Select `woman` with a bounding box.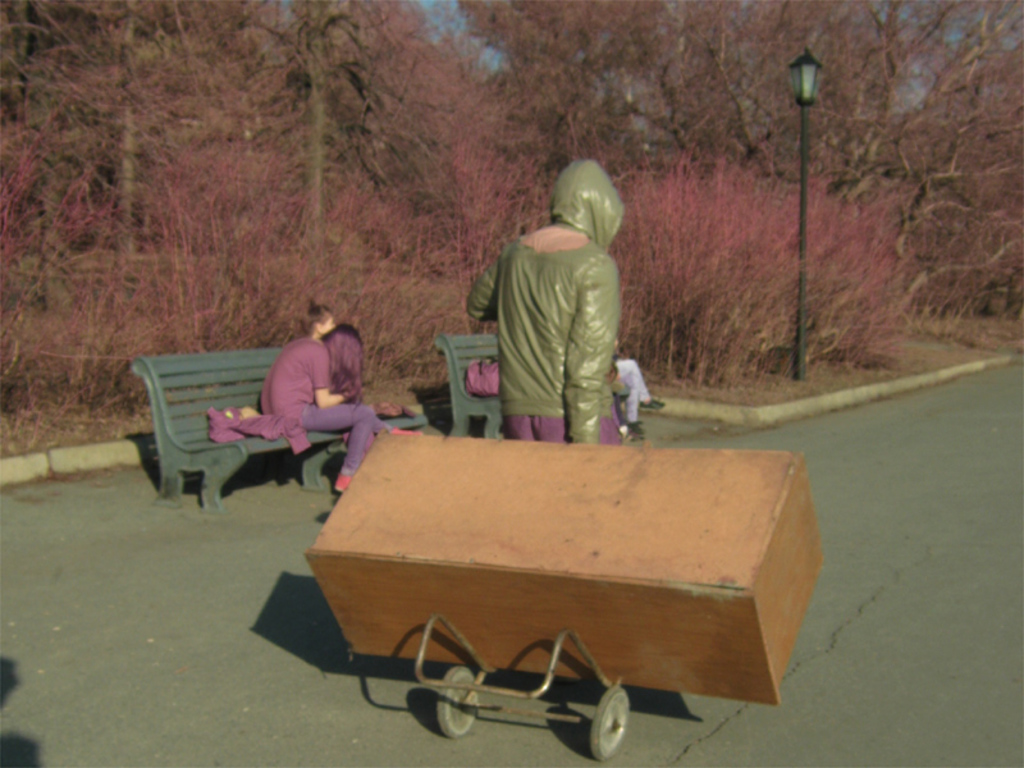
locate(232, 301, 376, 511).
